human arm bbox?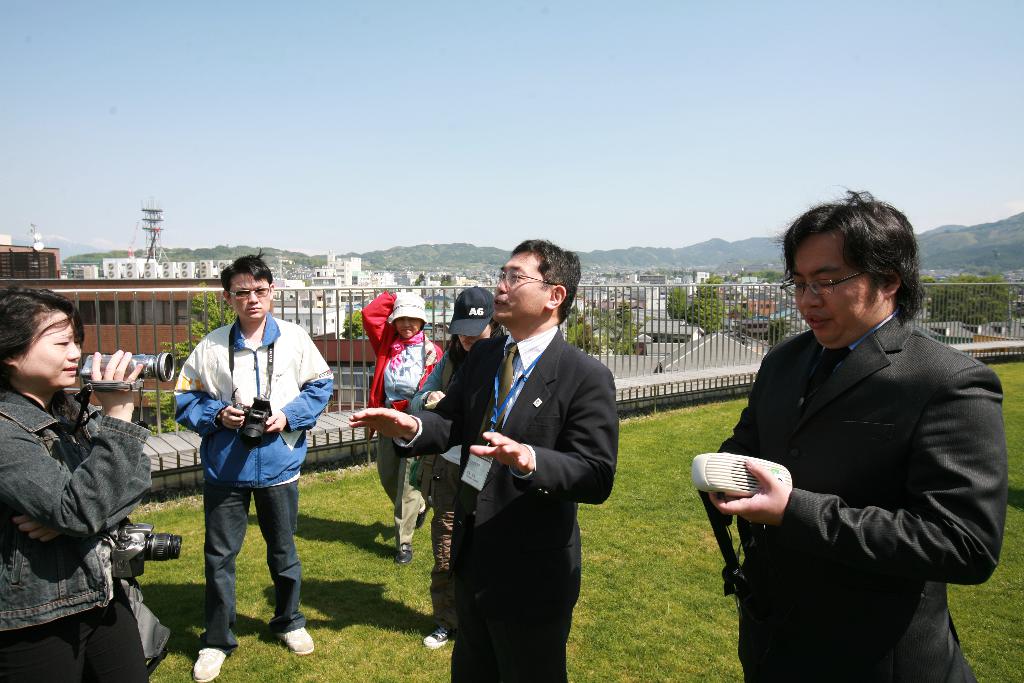
{"x1": 170, "y1": 352, "x2": 249, "y2": 438}
